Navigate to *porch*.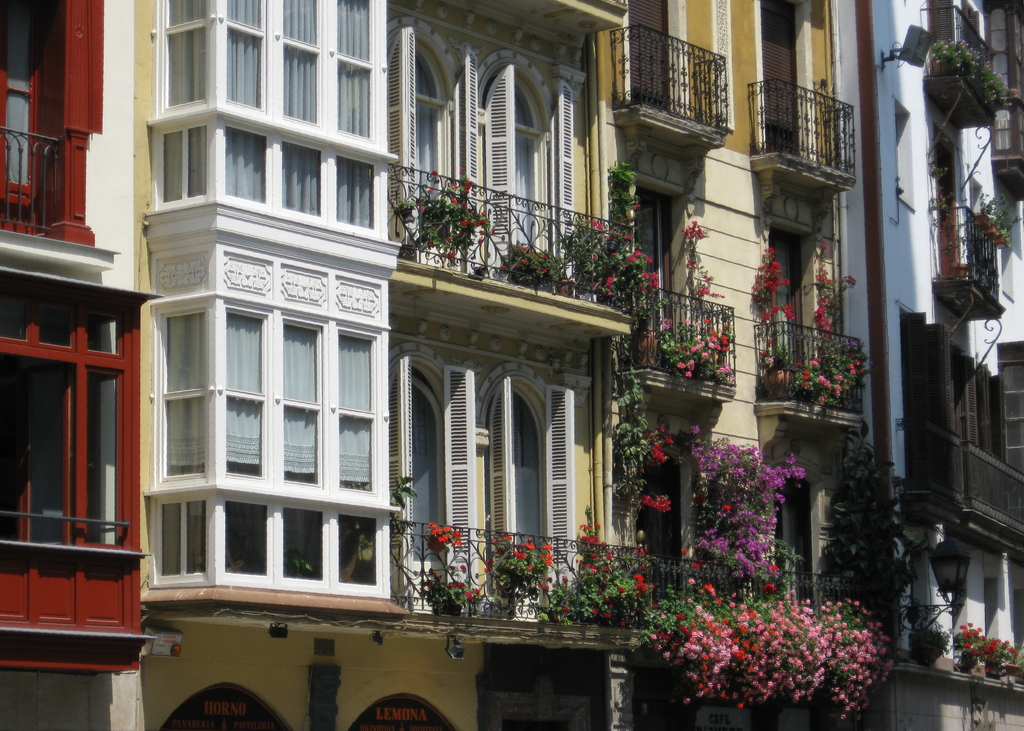
Navigation target: x1=929 y1=648 x2=1023 y2=730.
